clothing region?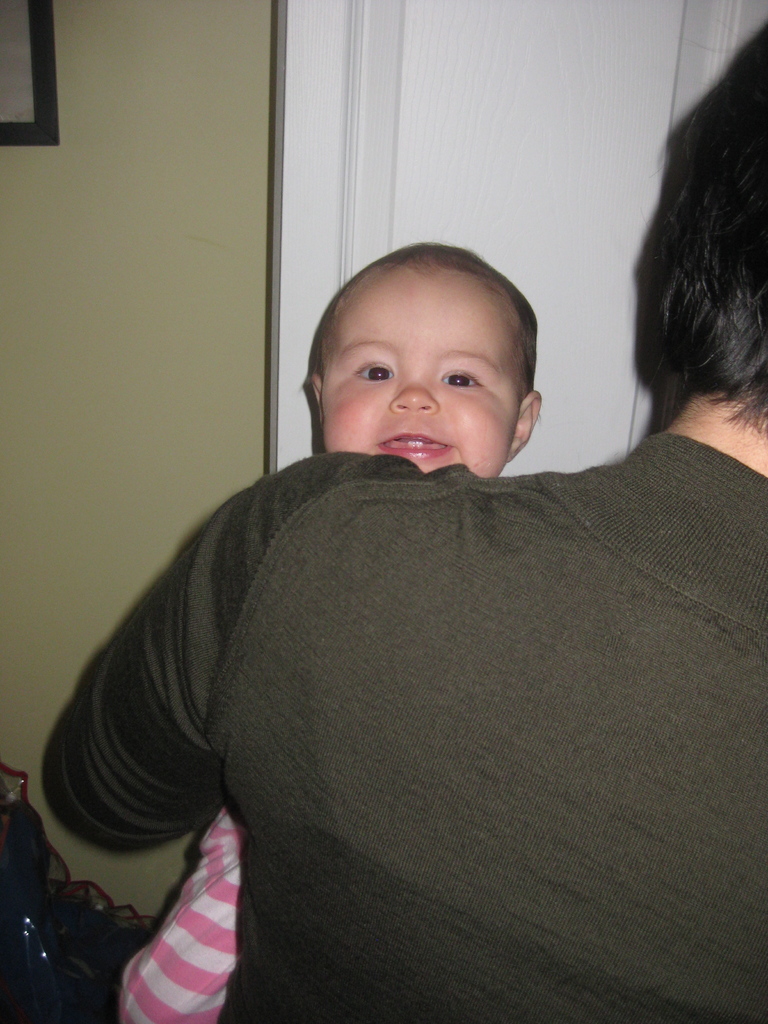
<region>119, 797, 253, 1023</region>
